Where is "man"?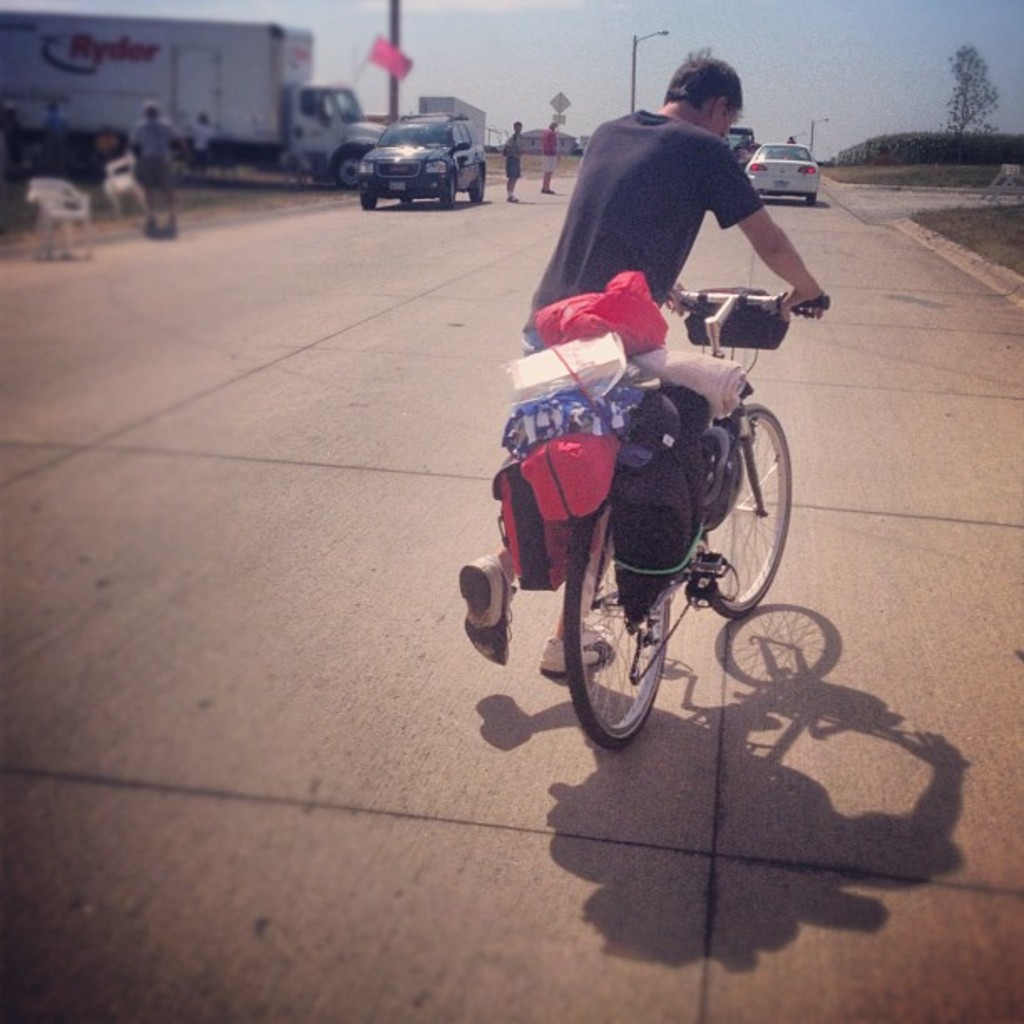
Rect(42, 99, 72, 166).
